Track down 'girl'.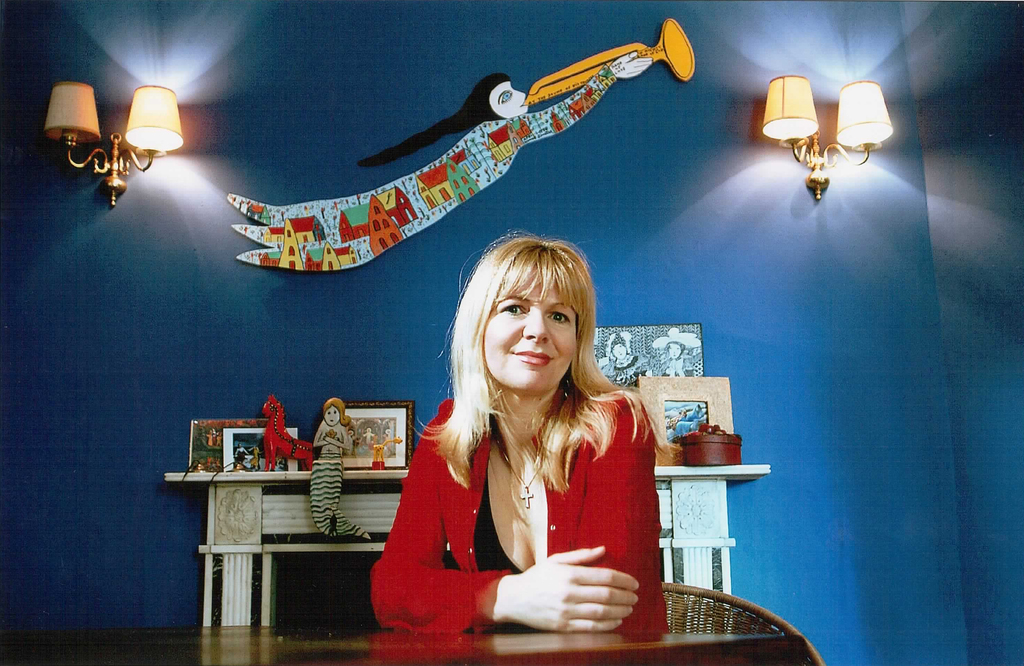
Tracked to {"left": 362, "top": 223, "right": 678, "bottom": 644}.
